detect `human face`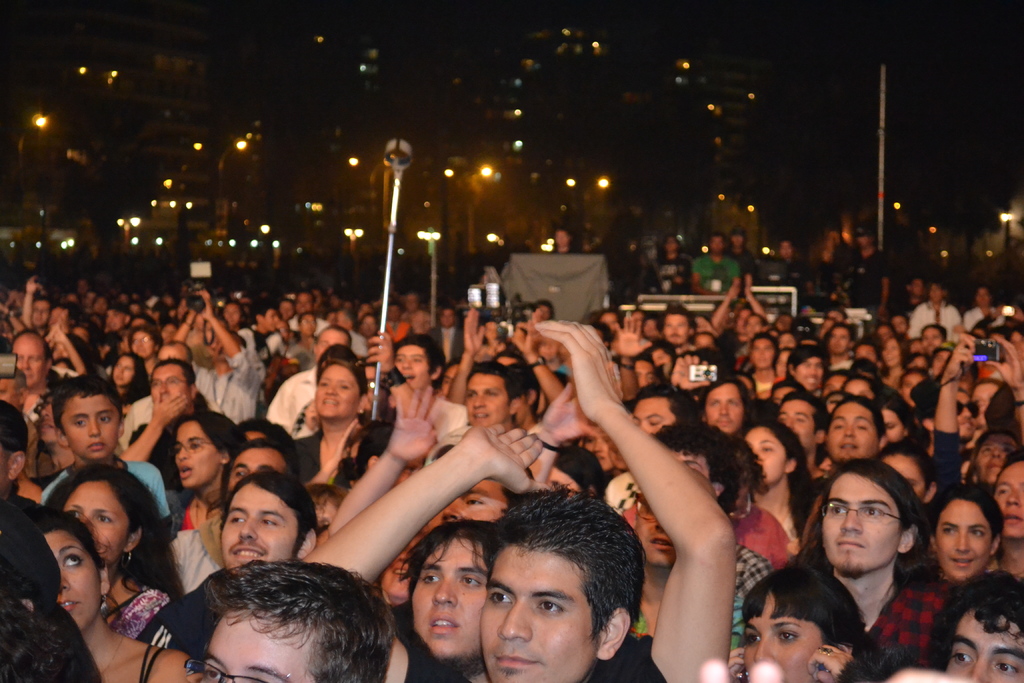
[x1=171, y1=422, x2=220, y2=487]
